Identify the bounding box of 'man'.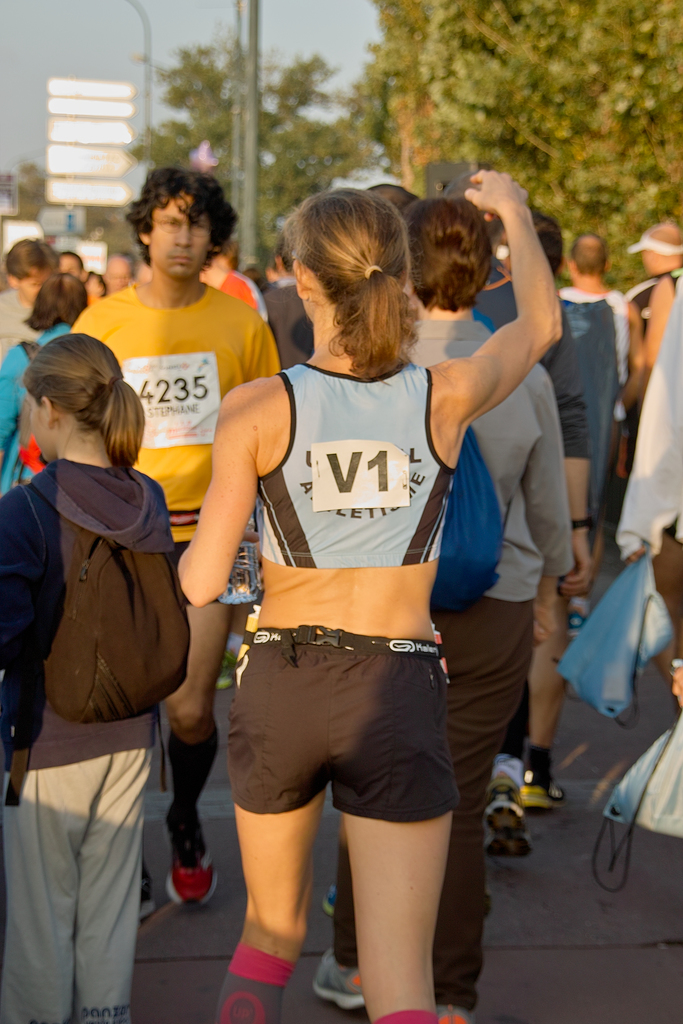
[x1=257, y1=251, x2=313, y2=371].
